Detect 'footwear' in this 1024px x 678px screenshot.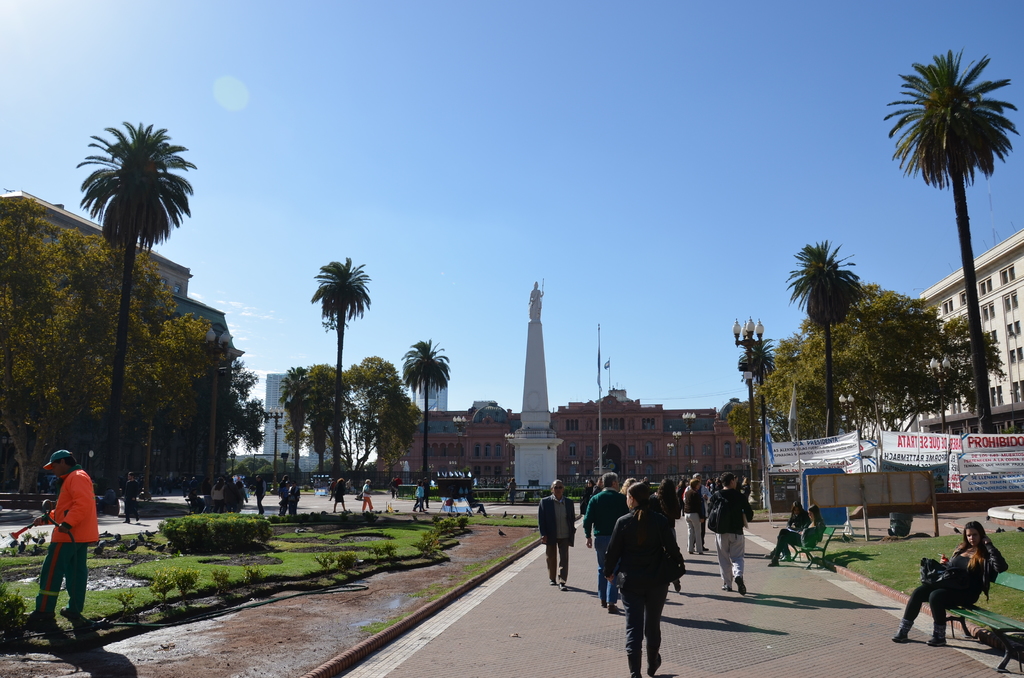
Detection: box(58, 606, 77, 618).
